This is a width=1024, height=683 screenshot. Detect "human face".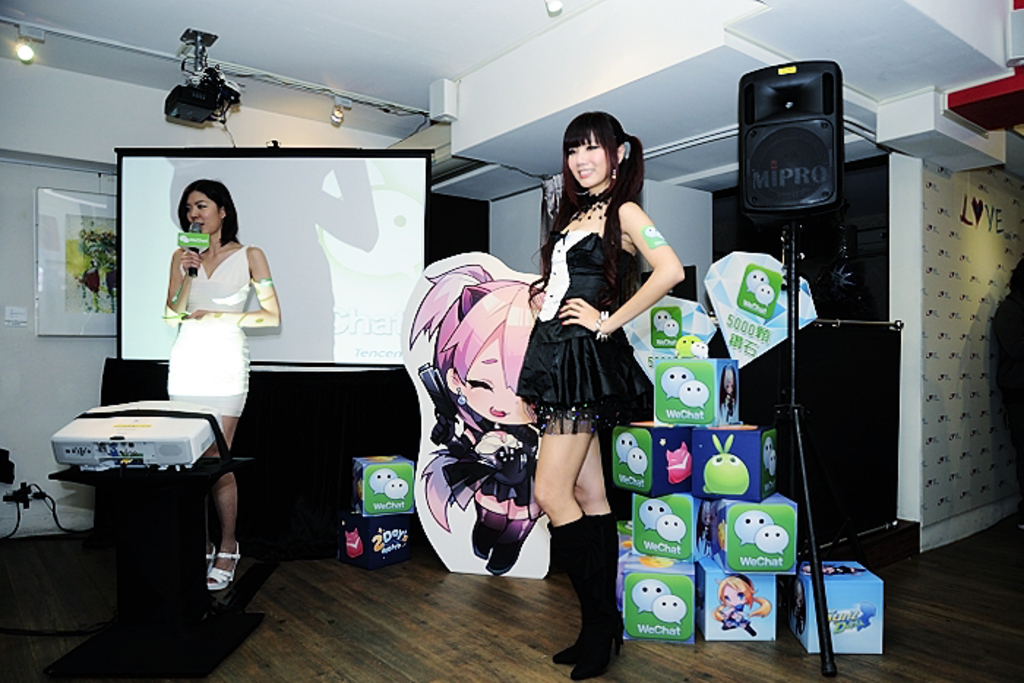
189, 189, 222, 234.
